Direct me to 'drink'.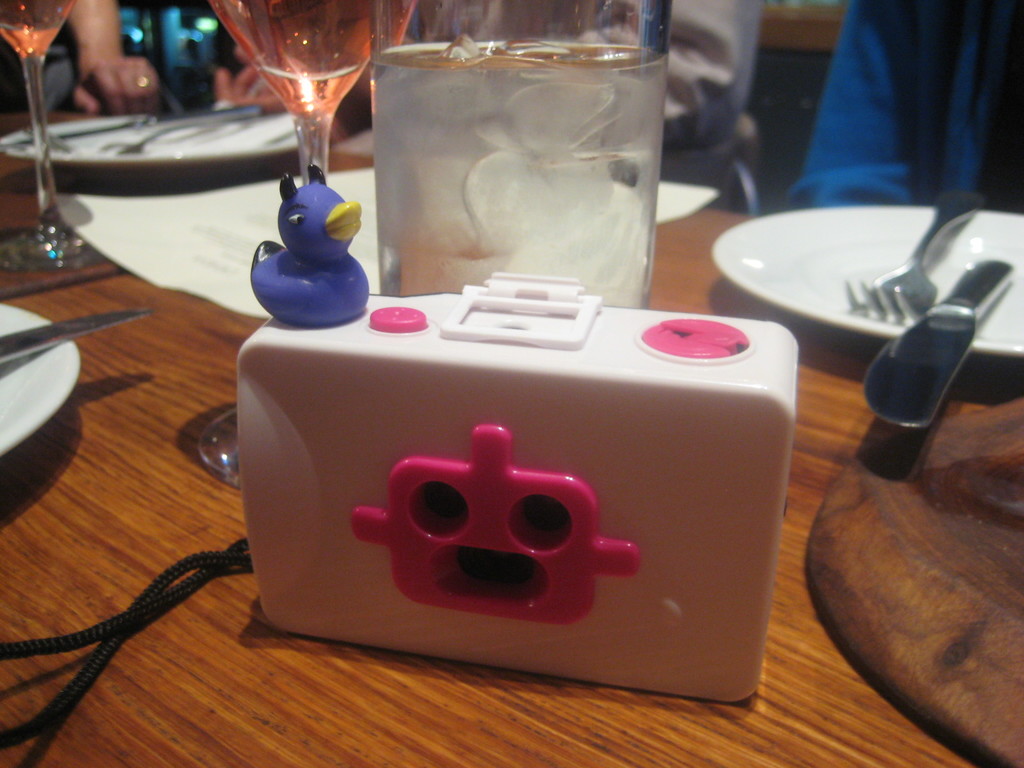
Direction: box=[225, 1, 391, 159].
